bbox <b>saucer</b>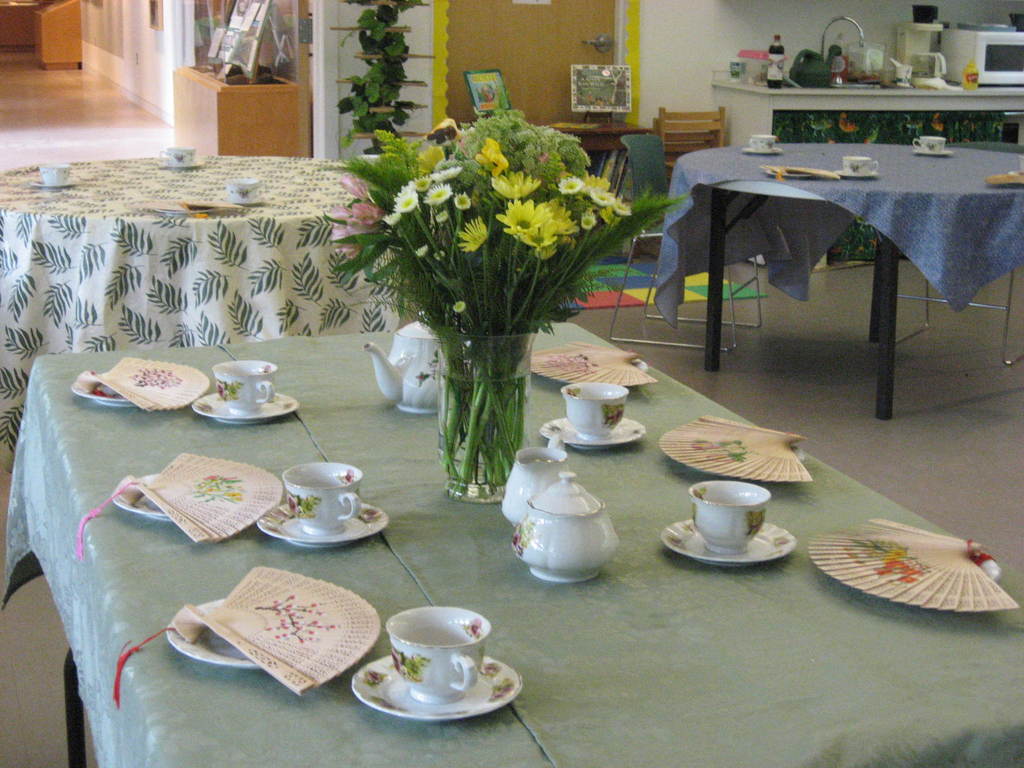
detection(739, 147, 786, 159)
